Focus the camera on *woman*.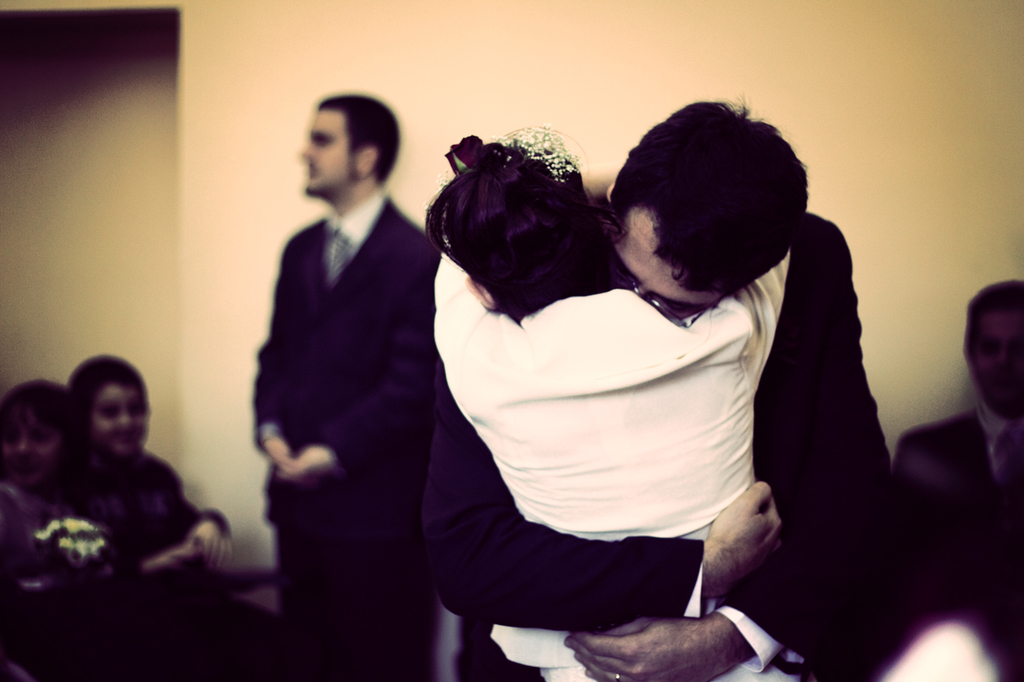
Focus region: <region>424, 127, 791, 681</region>.
